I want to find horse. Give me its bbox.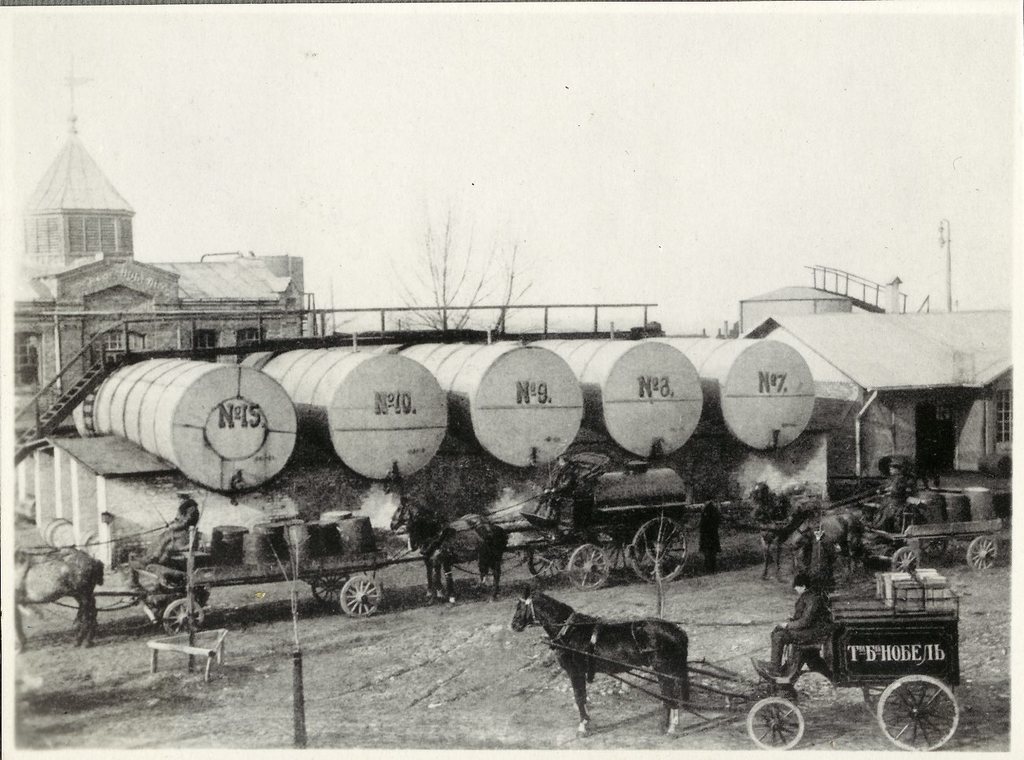
11:549:101:647.
